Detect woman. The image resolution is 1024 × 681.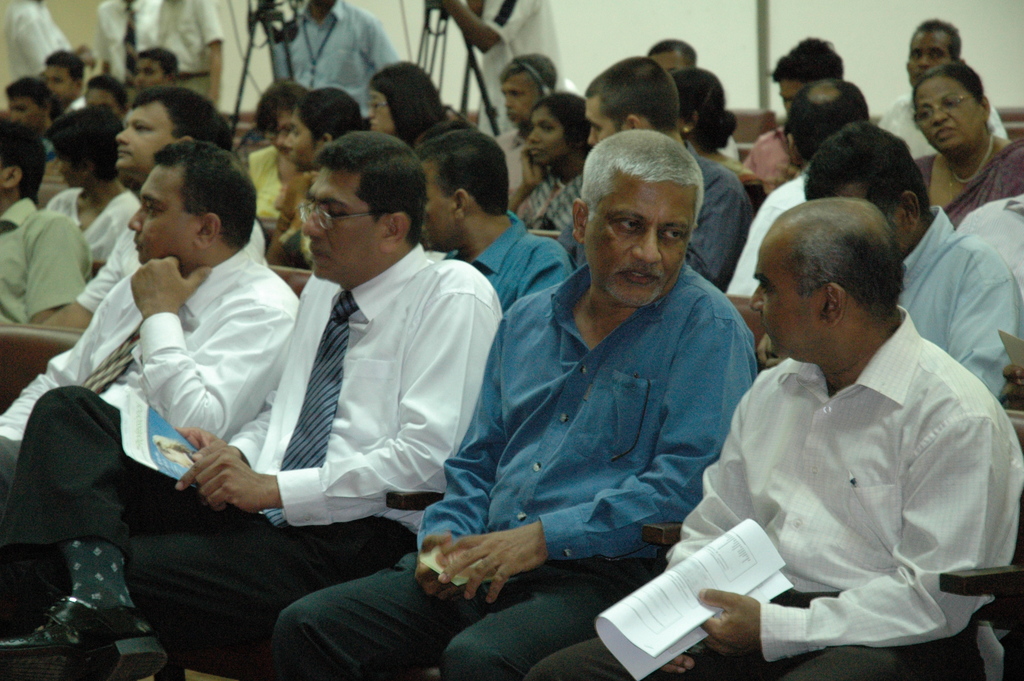
left=508, top=93, right=595, bottom=233.
